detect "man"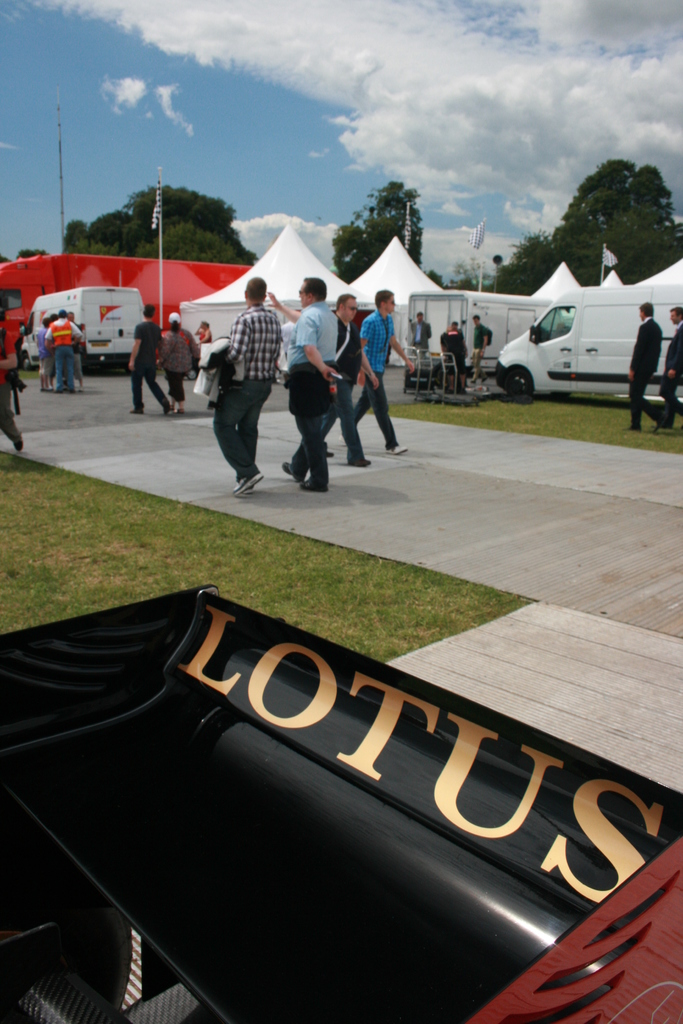
(210, 272, 283, 495)
